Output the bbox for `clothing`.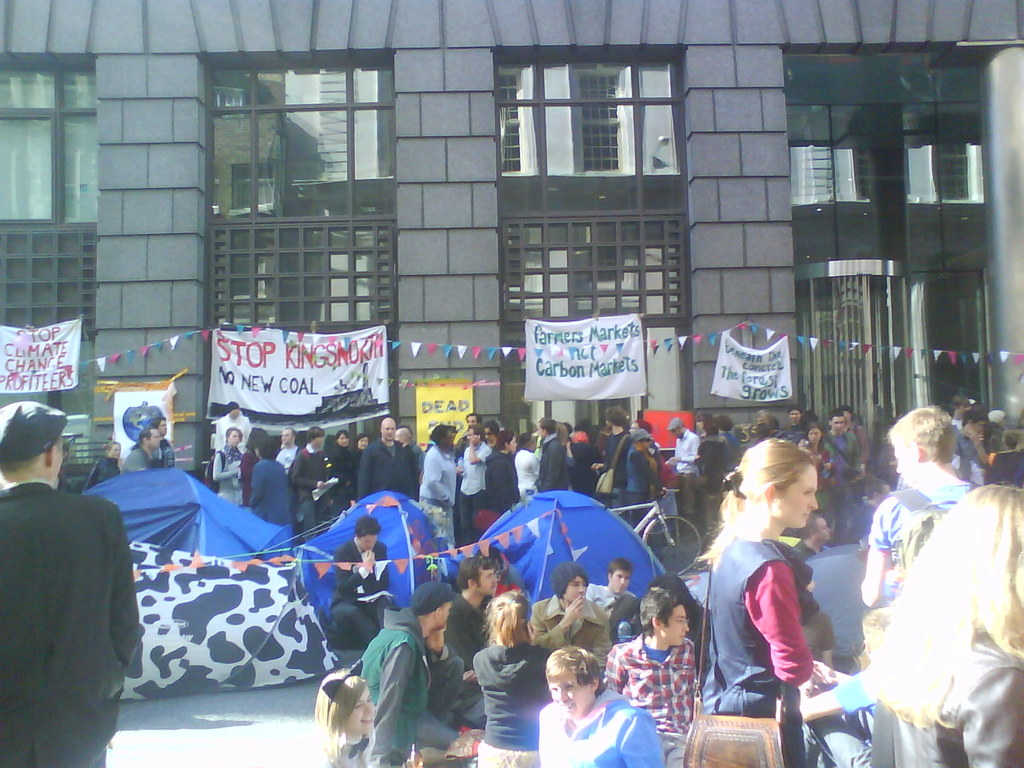
BBox(275, 444, 300, 468).
